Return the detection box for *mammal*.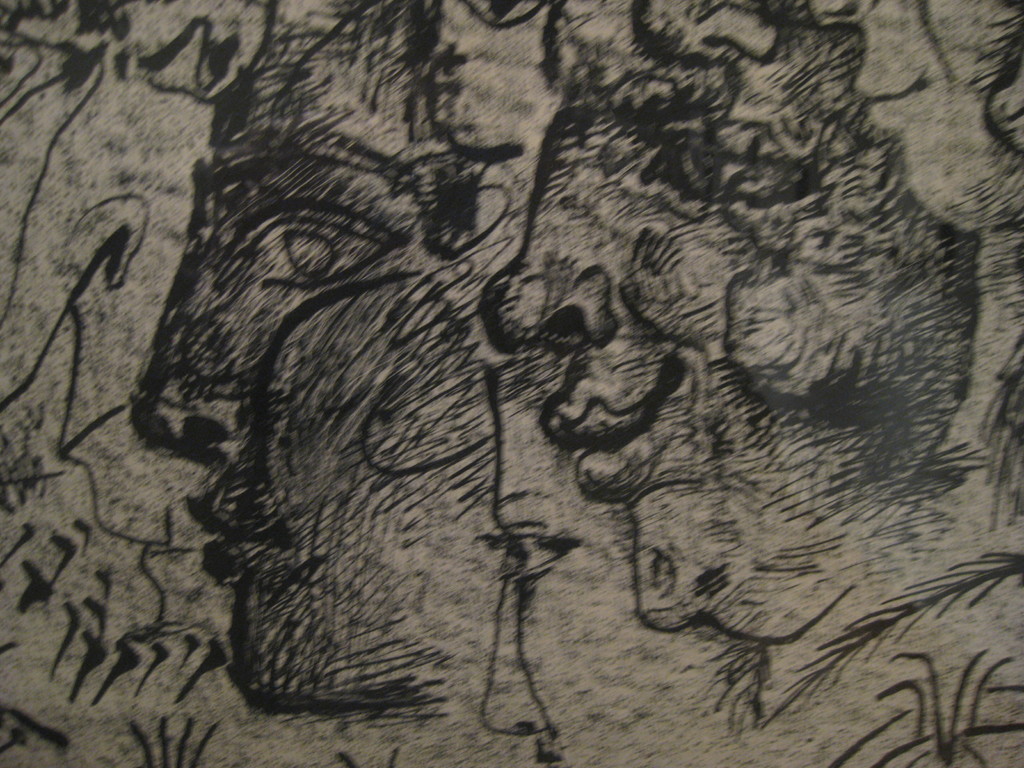
x1=128, y1=0, x2=527, y2=723.
